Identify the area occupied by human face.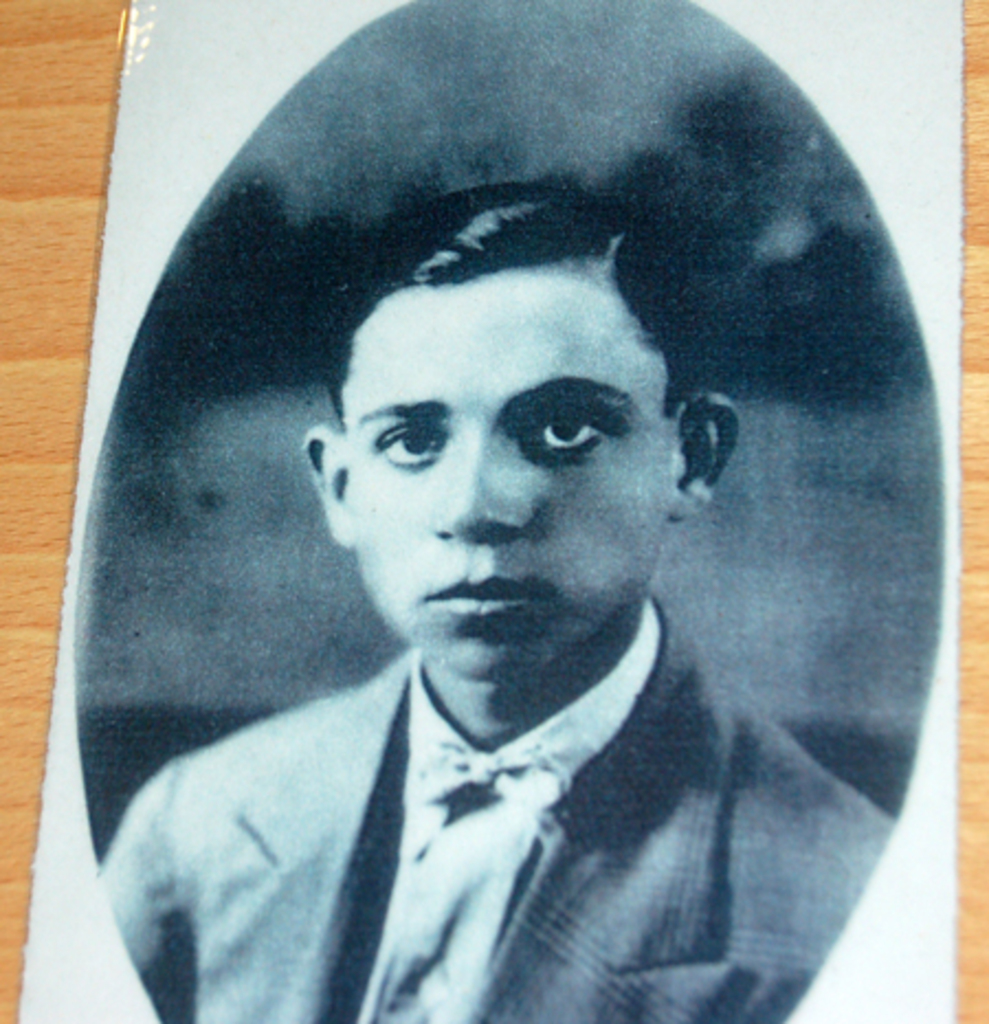
Area: (left=334, top=266, right=675, bottom=690).
